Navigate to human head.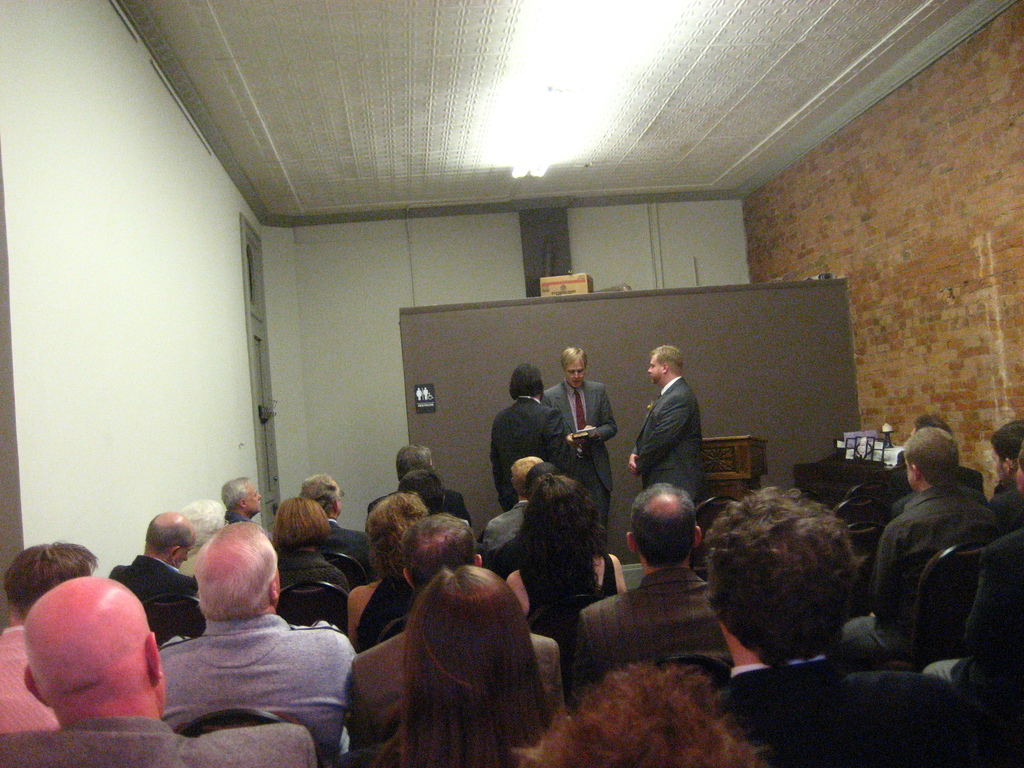
Navigation target: 20, 579, 169, 718.
